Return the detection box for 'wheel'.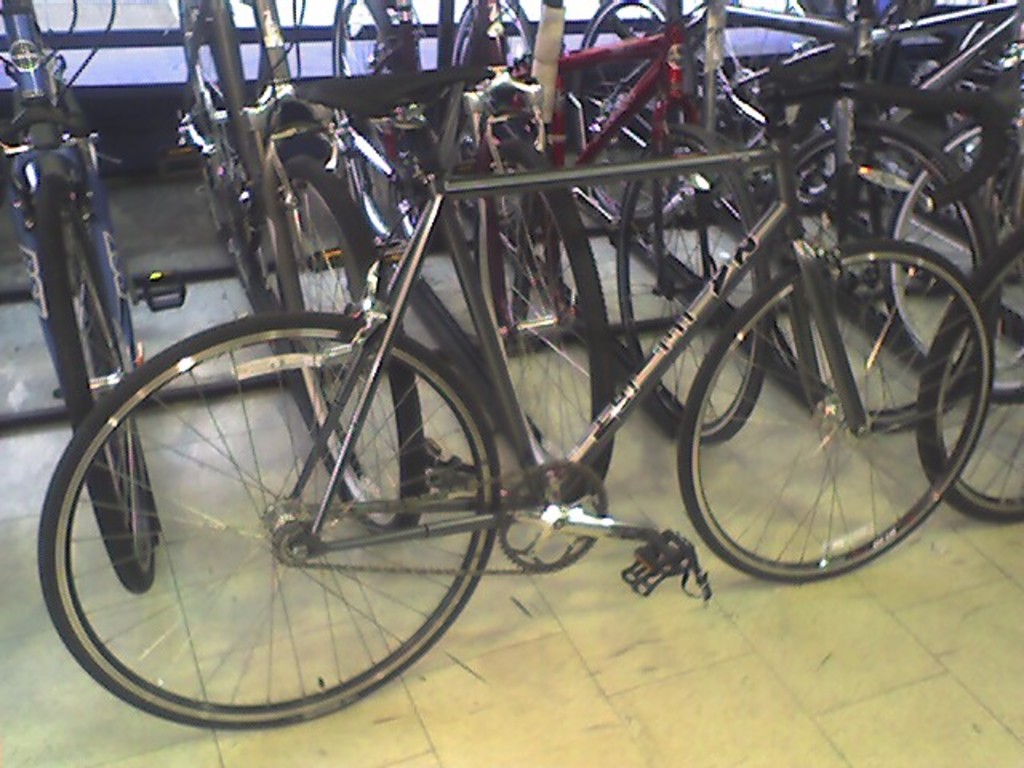
[x1=758, y1=123, x2=992, y2=435].
